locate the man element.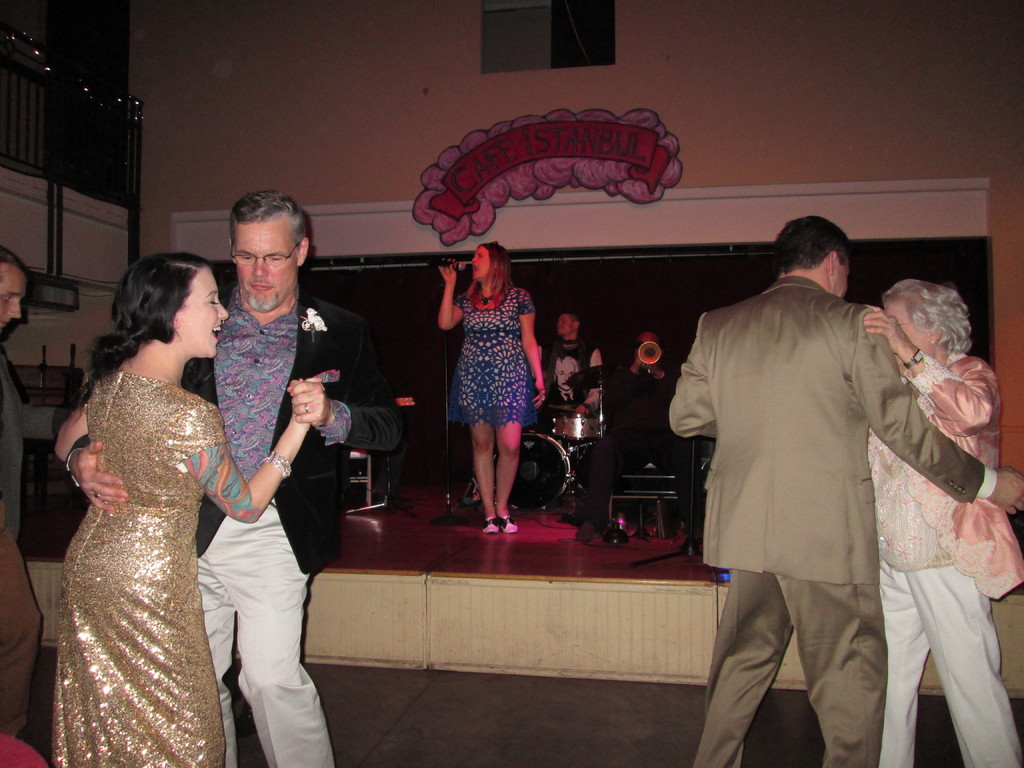
Element bbox: select_region(0, 244, 44, 743).
